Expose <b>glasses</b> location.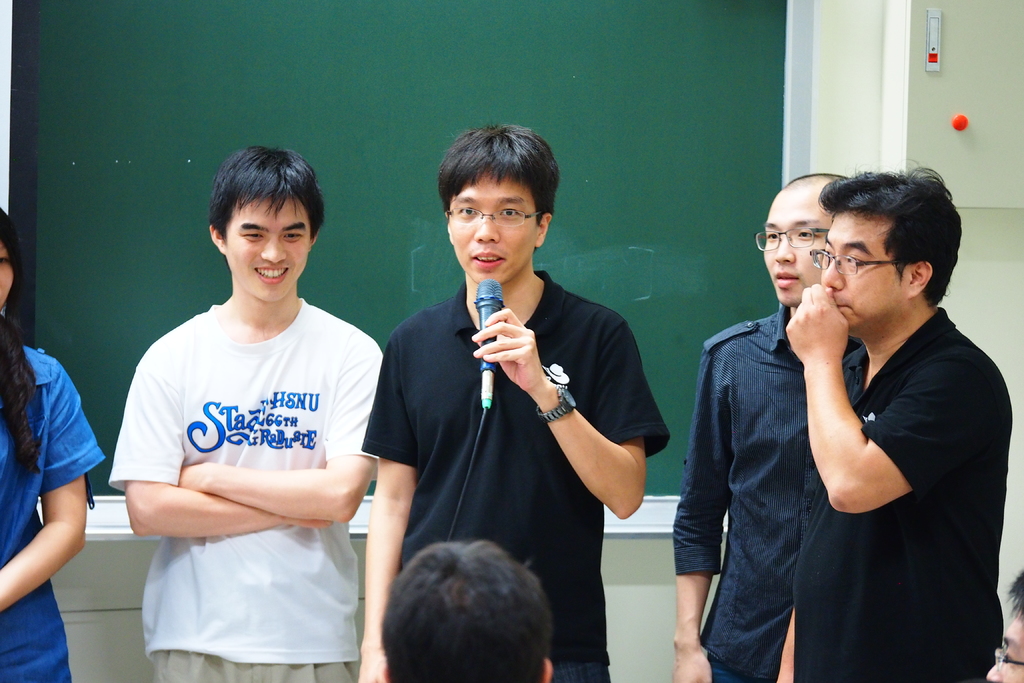
Exposed at [left=438, top=201, right=538, bottom=226].
